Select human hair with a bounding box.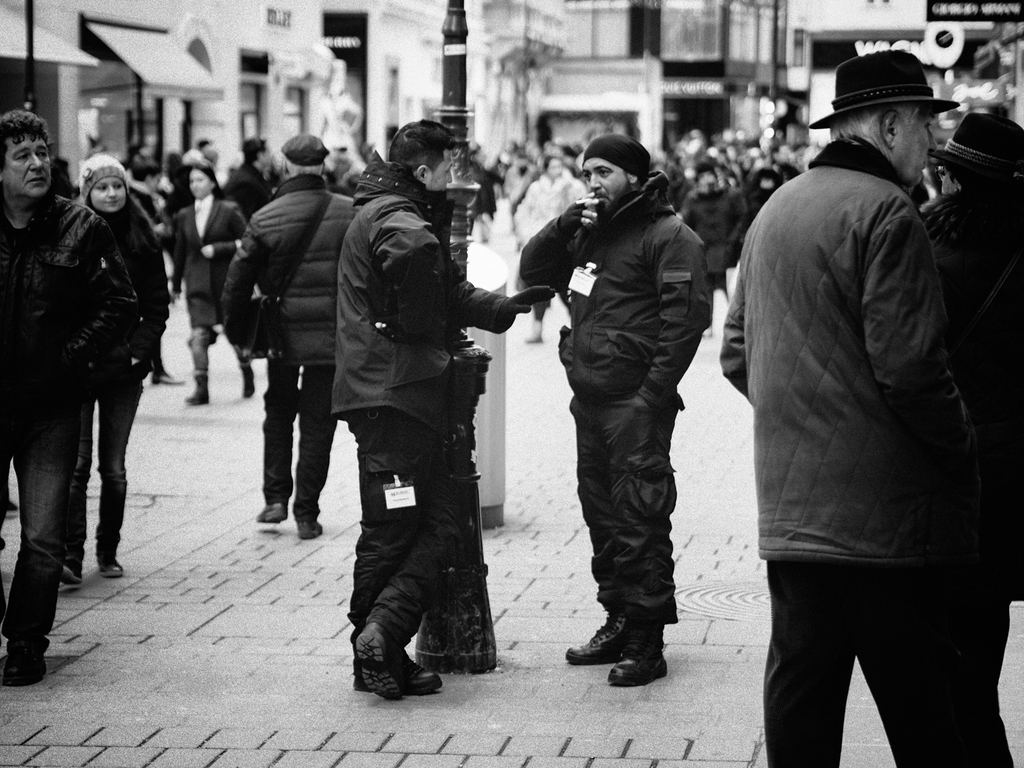
region(830, 103, 926, 158).
